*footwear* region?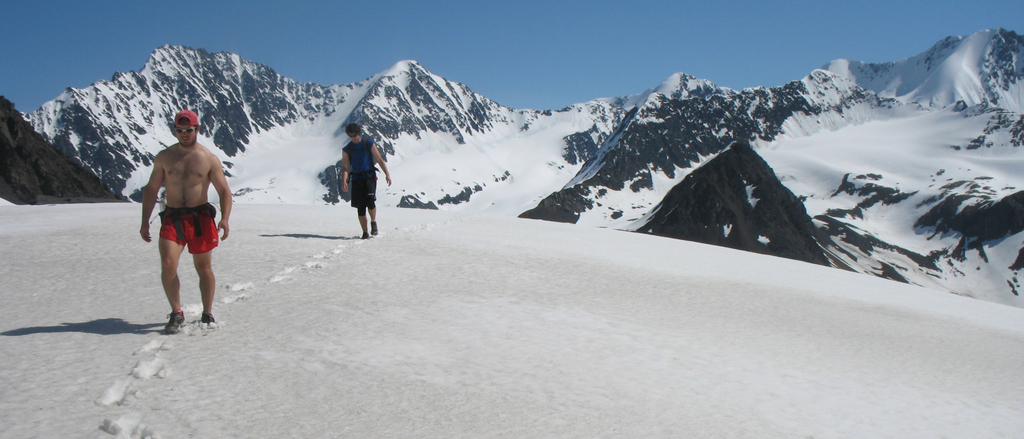
select_region(164, 310, 186, 333)
